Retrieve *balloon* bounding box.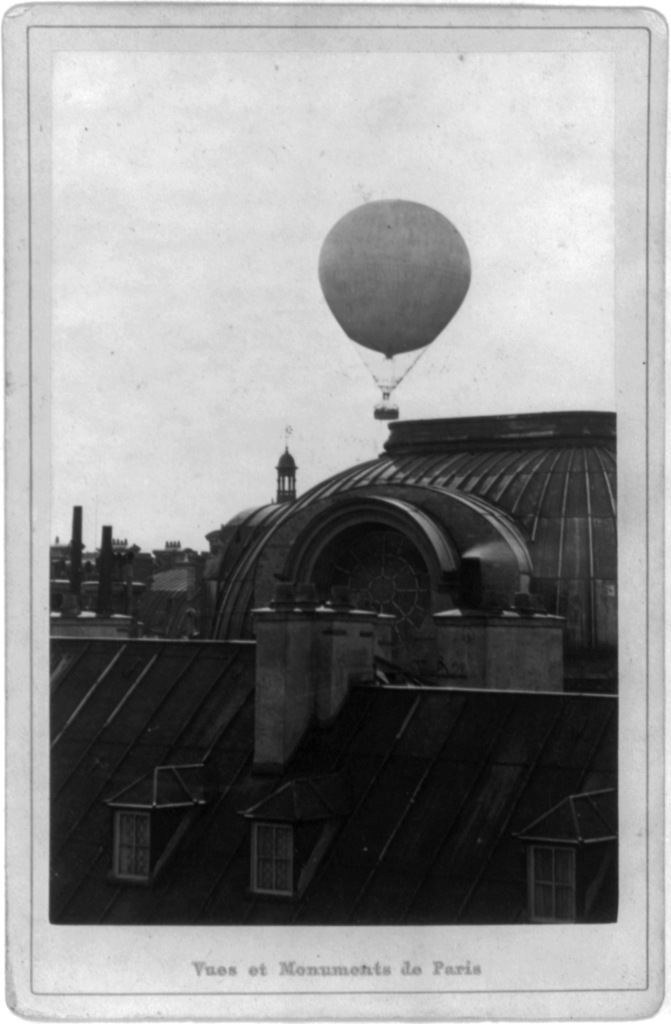
Bounding box: l=317, t=196, r=475, b=362.
